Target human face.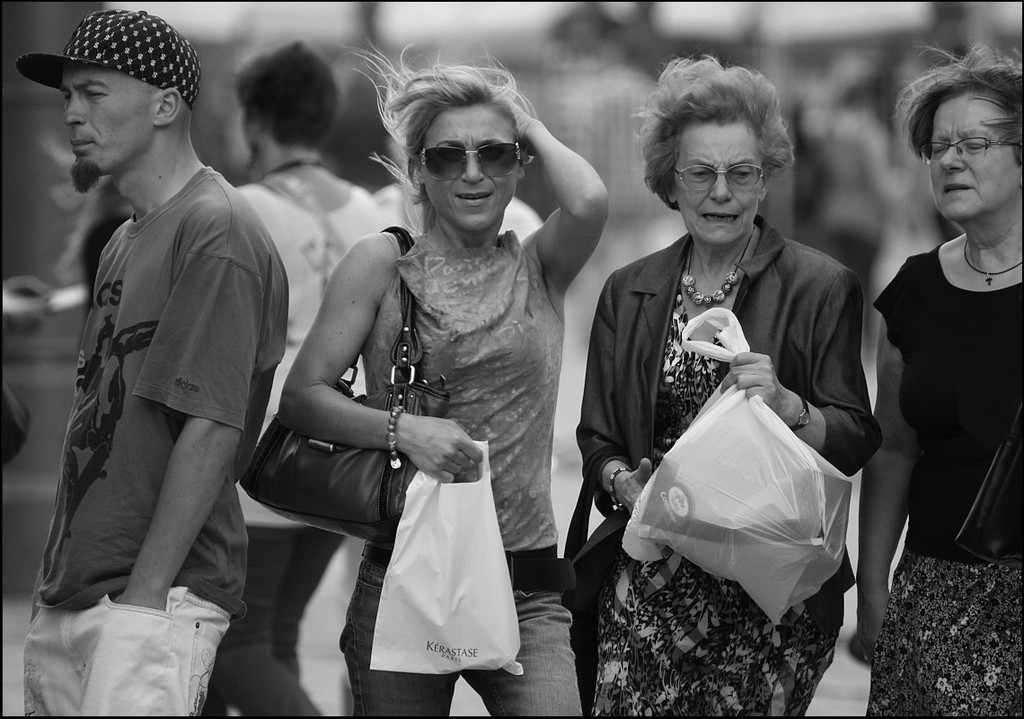
Target region: (669, 115, 764, 238).
